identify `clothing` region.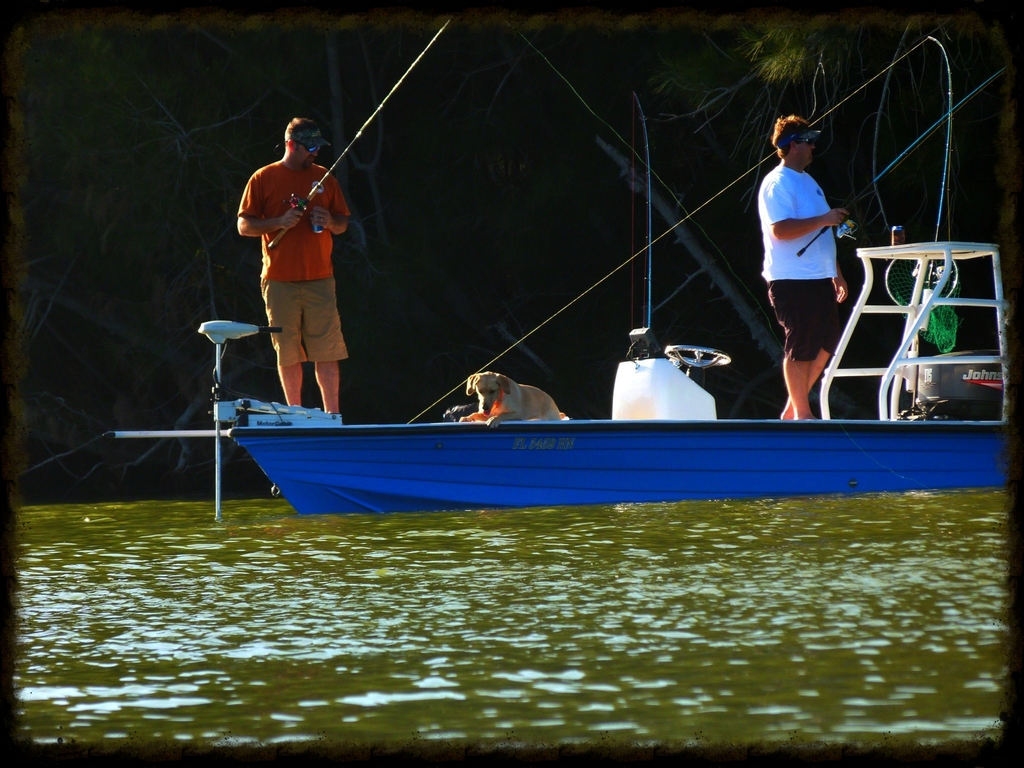
Region: <region>751, 167, 851, 363</region>.
